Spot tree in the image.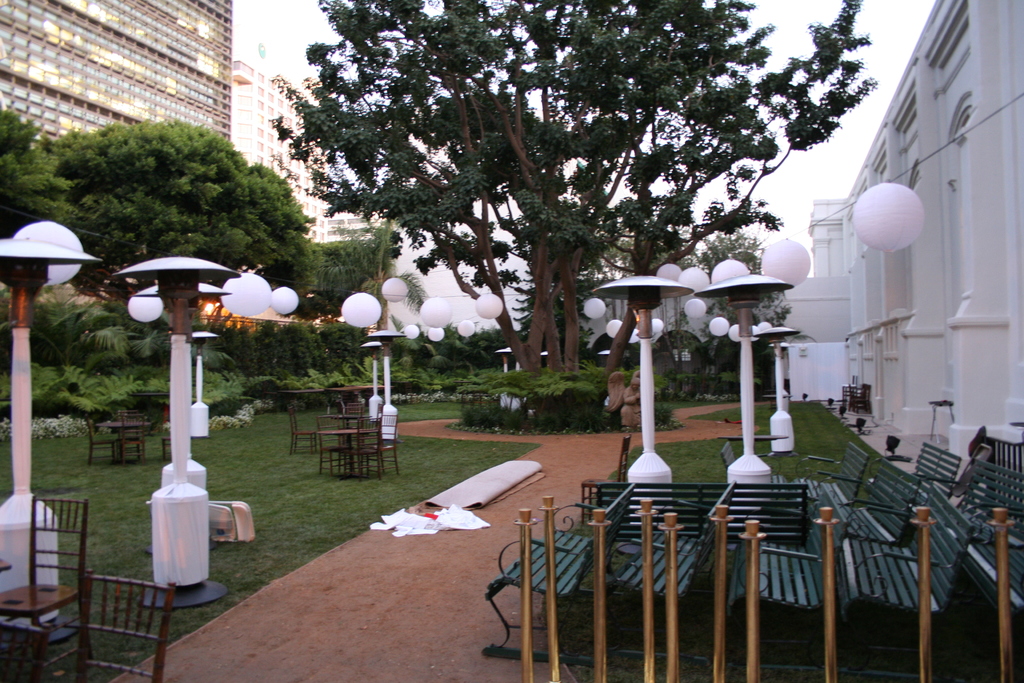
tree found at x1=260 y1=0 x2=881 y2=409.
